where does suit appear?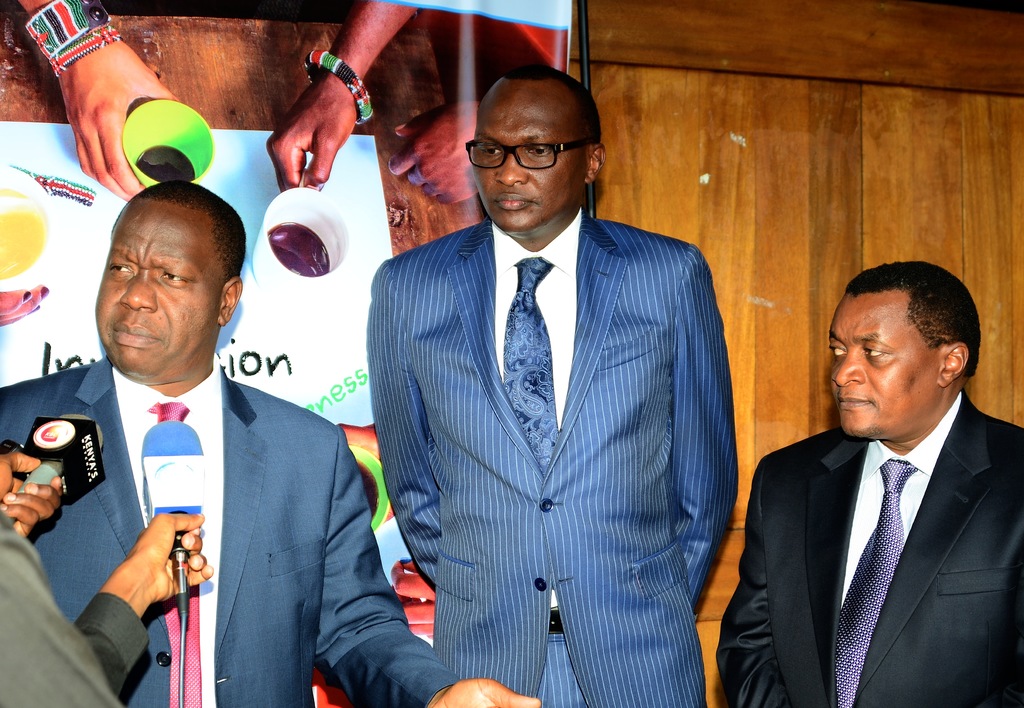
Appears at left=0, top=354, right=456, bottom=707.
